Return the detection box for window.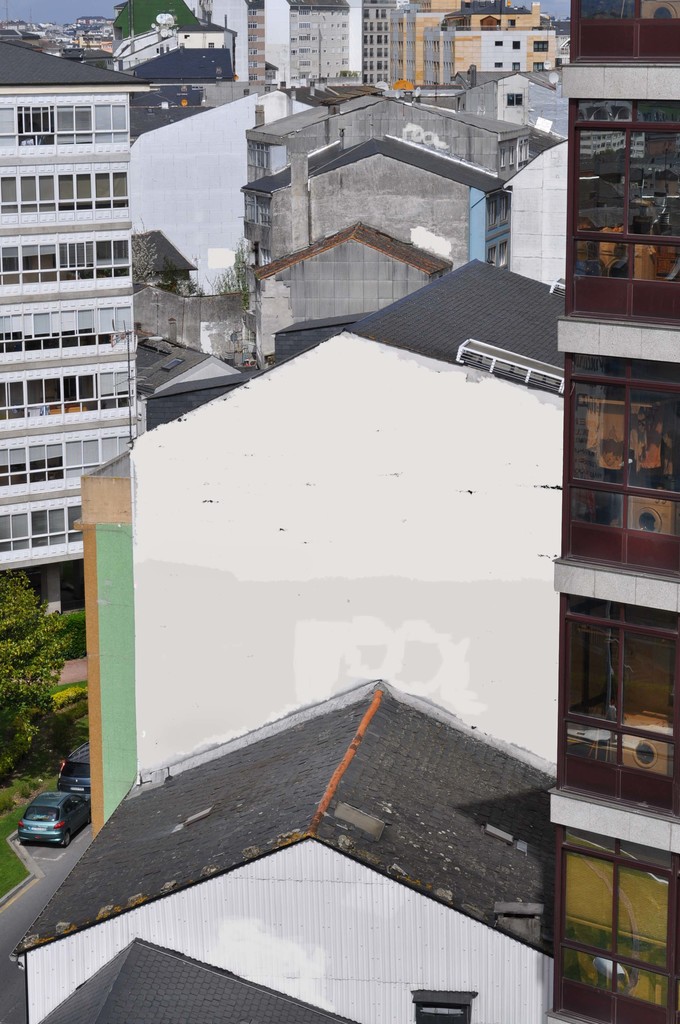
482,244,492,266.
